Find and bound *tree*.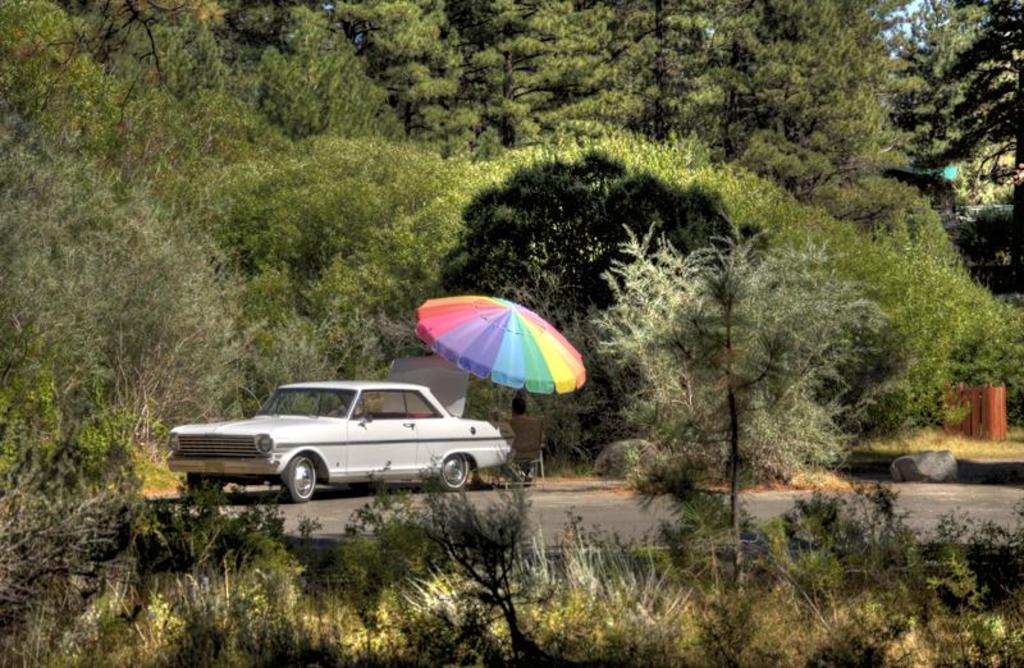
Bound: {"x1": 243, "y1": 0, "x2": 394, "y2": 154}.
